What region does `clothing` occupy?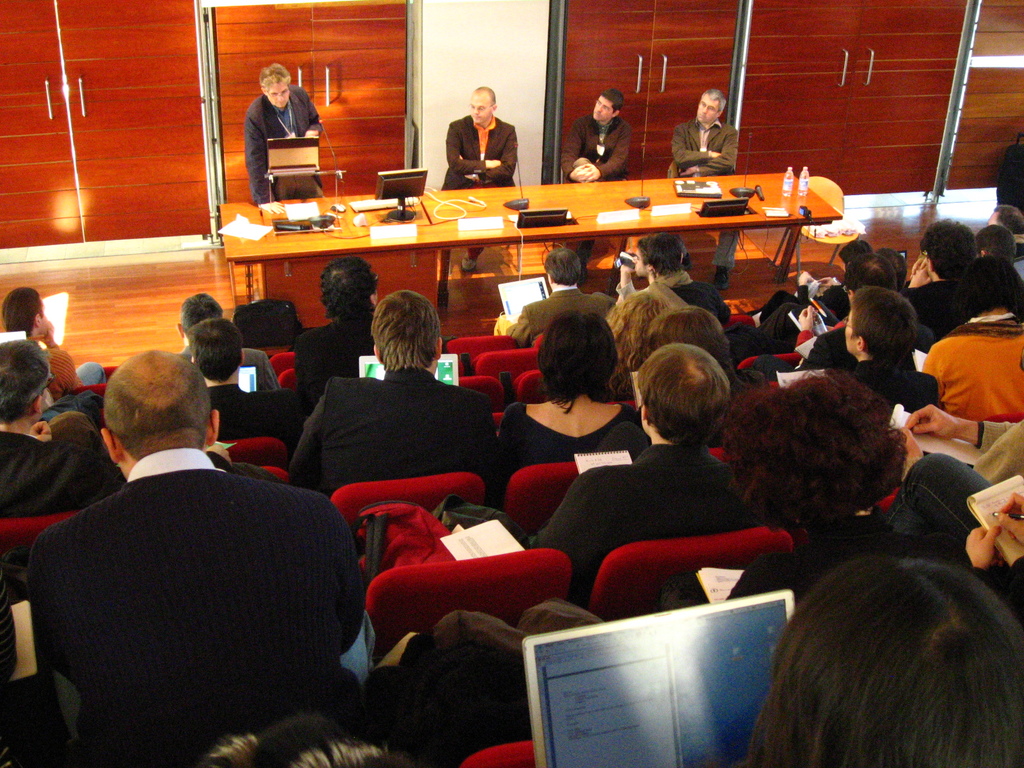
22, 387, 369, 767.
